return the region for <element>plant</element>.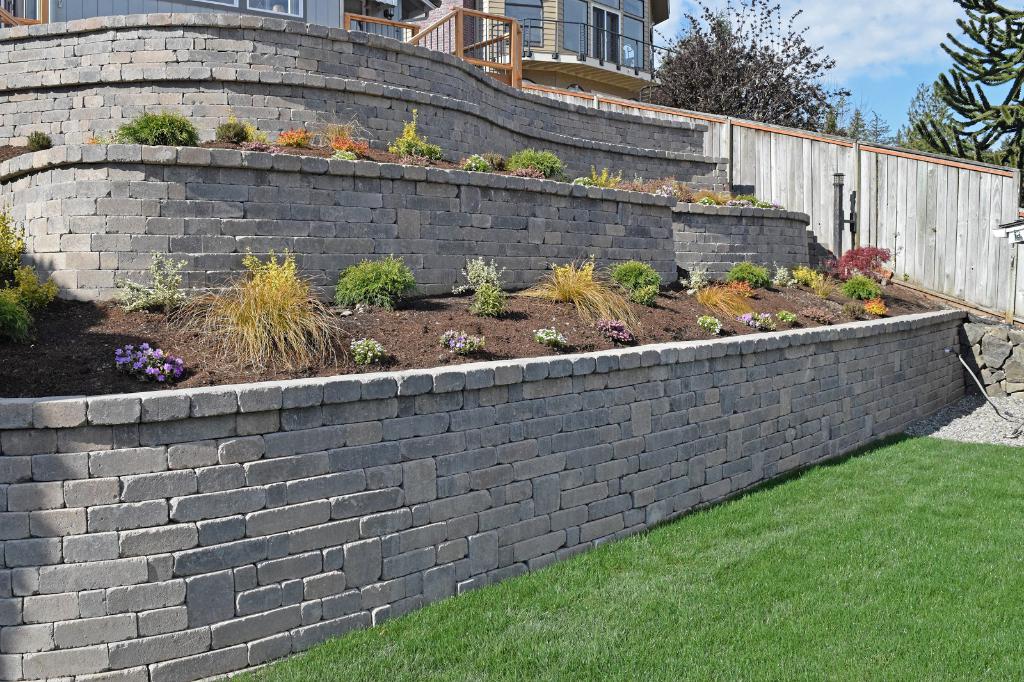
x1=593 y1=159 x2=630 y2=186.
